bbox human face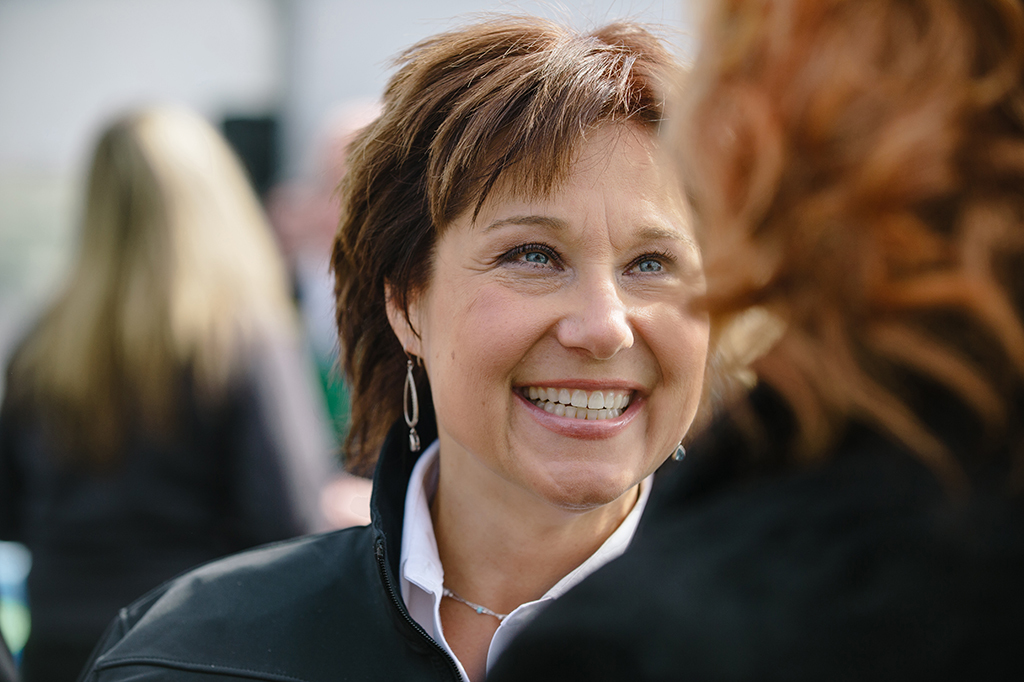
bbox(427, 114, 714, 505)
